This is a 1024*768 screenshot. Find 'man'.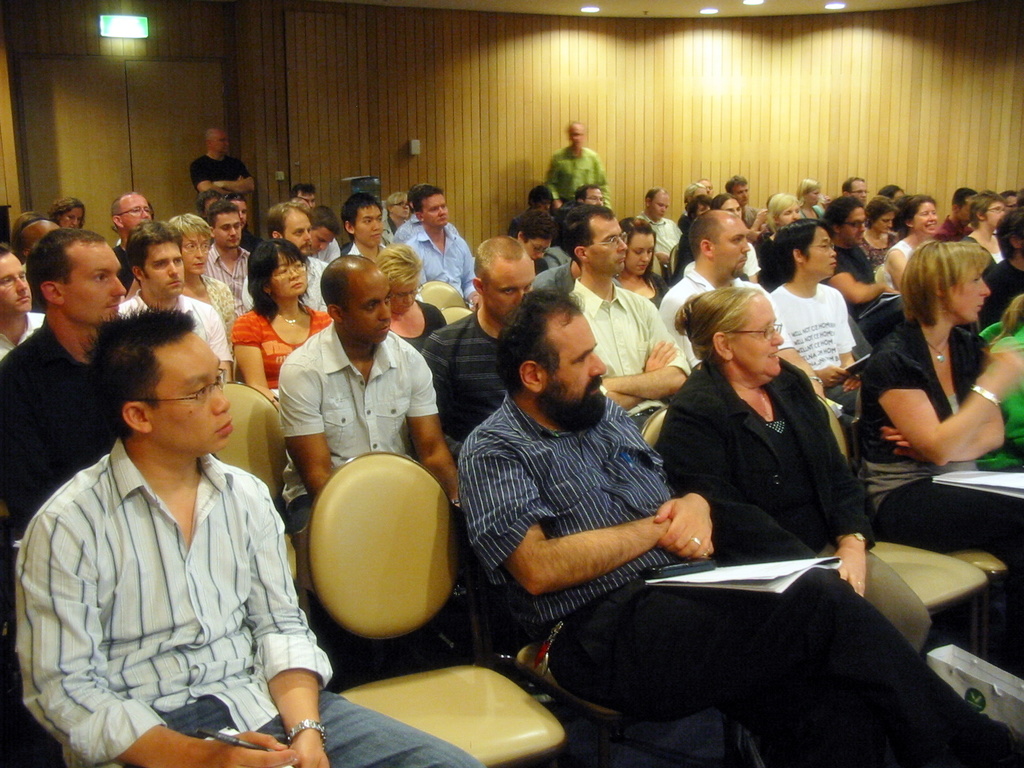
Bounding box: left=207, top=199, right=255, bottom=306.
